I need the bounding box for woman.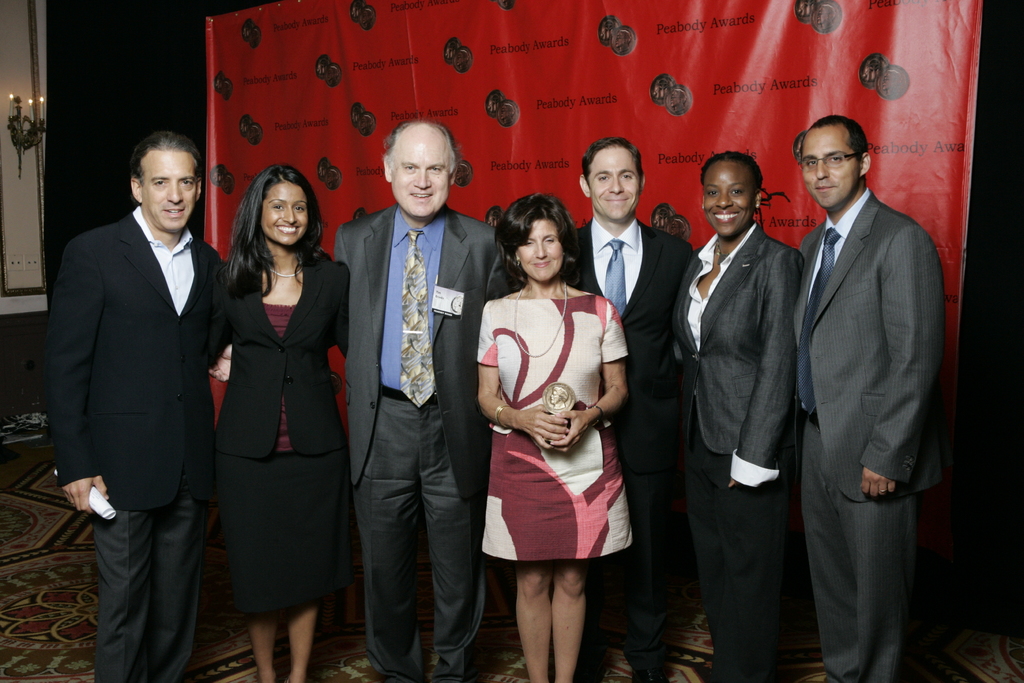
Here it is: select_region(201, 169, 347, 676).
